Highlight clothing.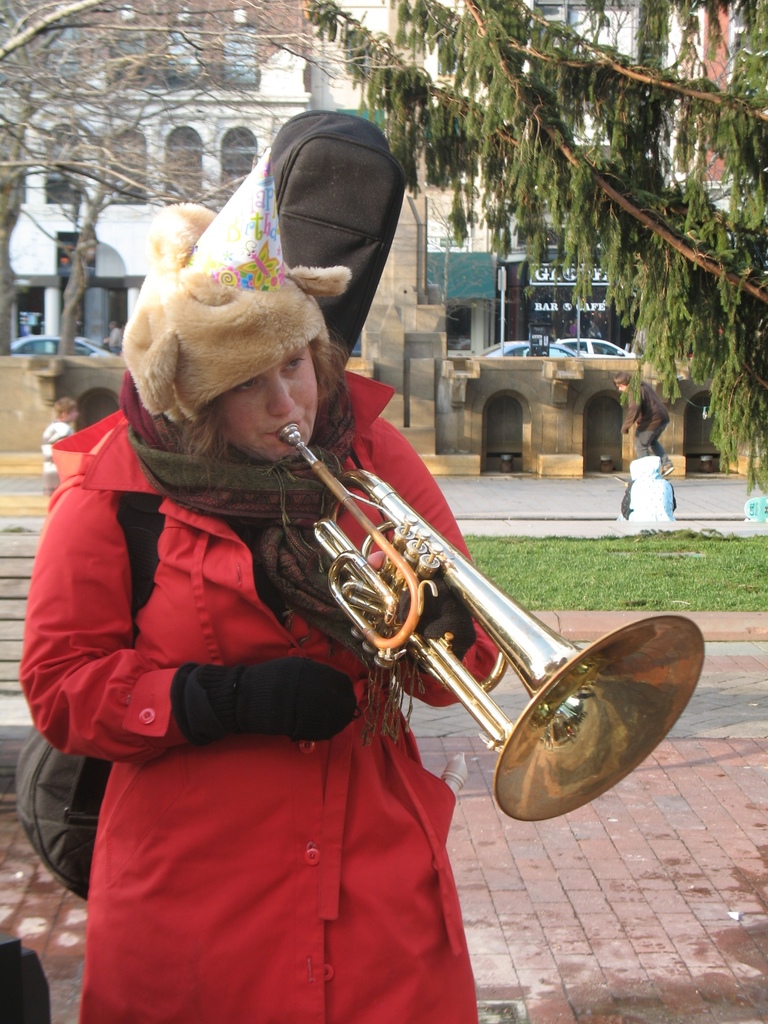
Highlighted region: 38:416:79:489.
